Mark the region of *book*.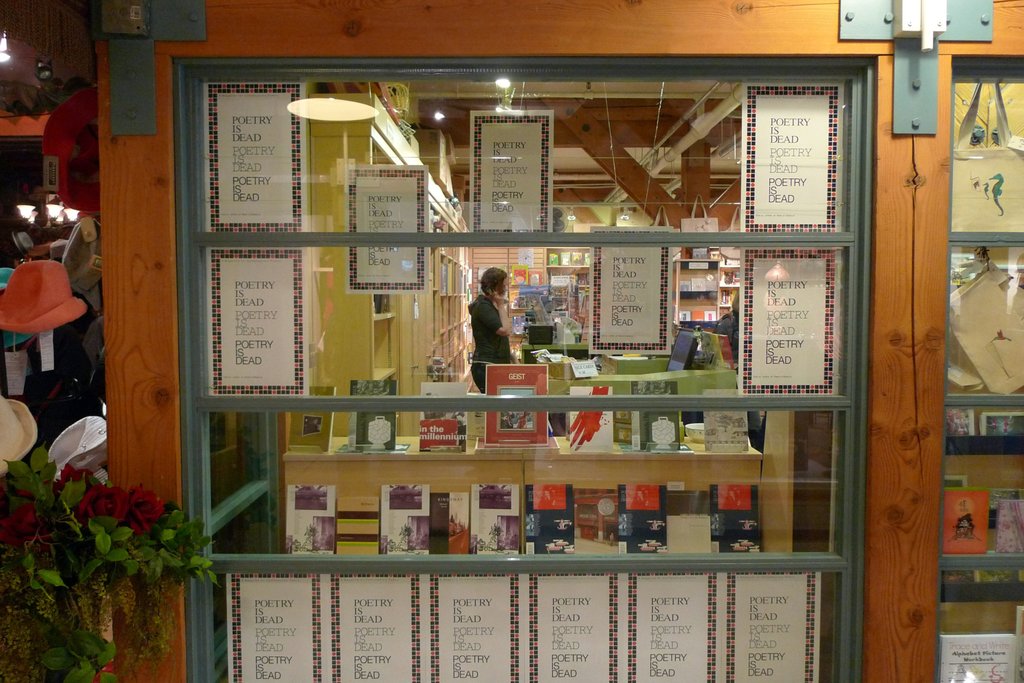
Region: Rect(701, 383, 750, 456).
